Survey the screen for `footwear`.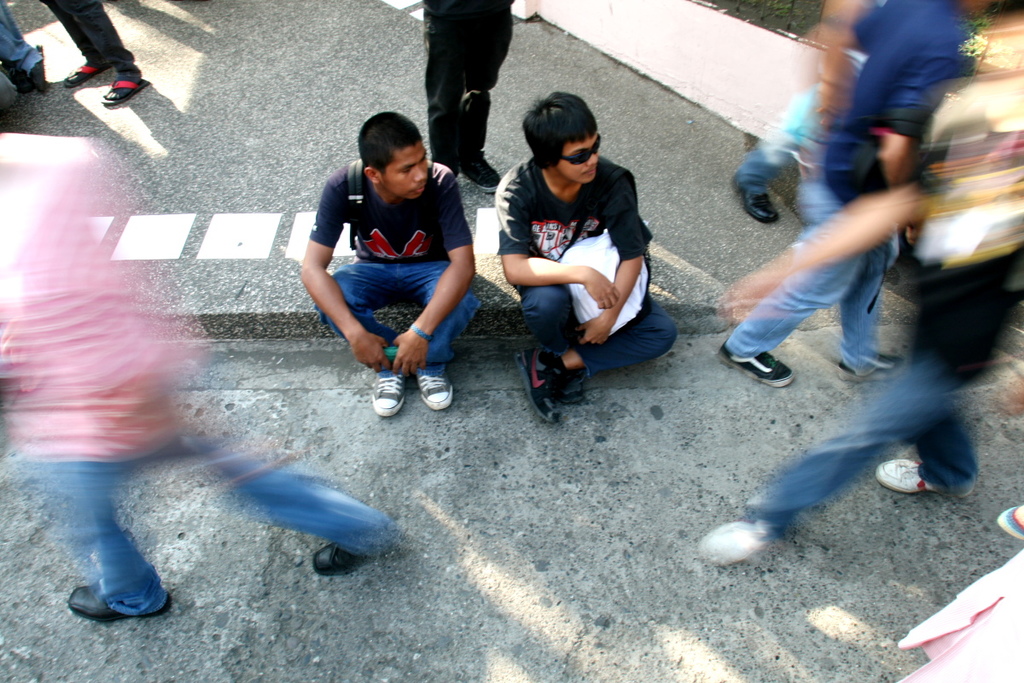
Survey found: (719,336,796,388).
